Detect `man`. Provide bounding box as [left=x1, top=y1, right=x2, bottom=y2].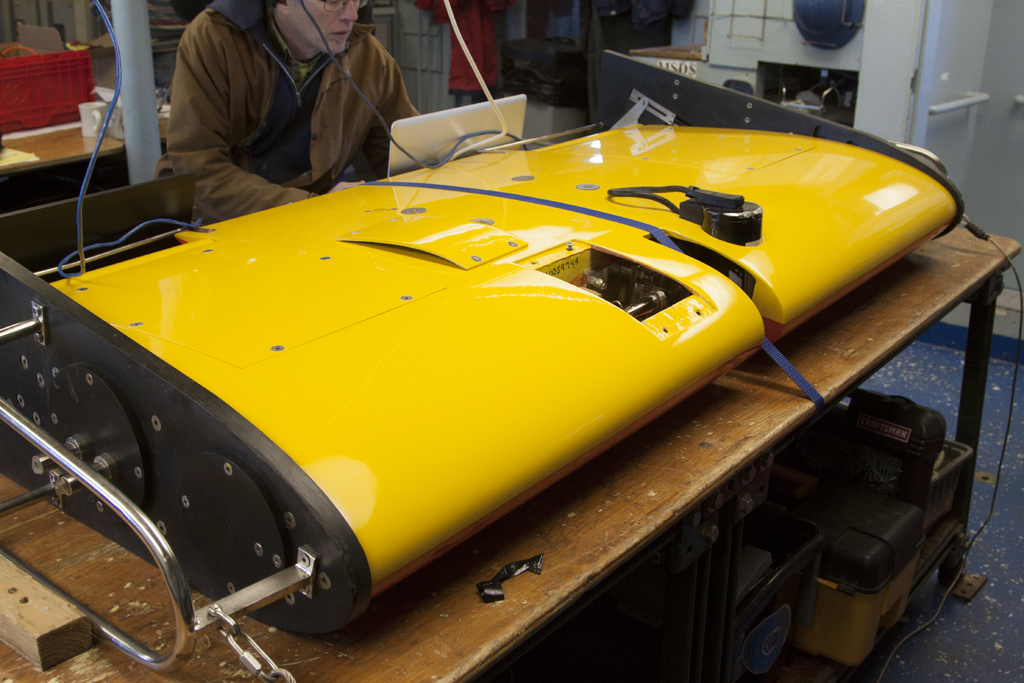
[left=148, top=0, right=384, bottom=214].
